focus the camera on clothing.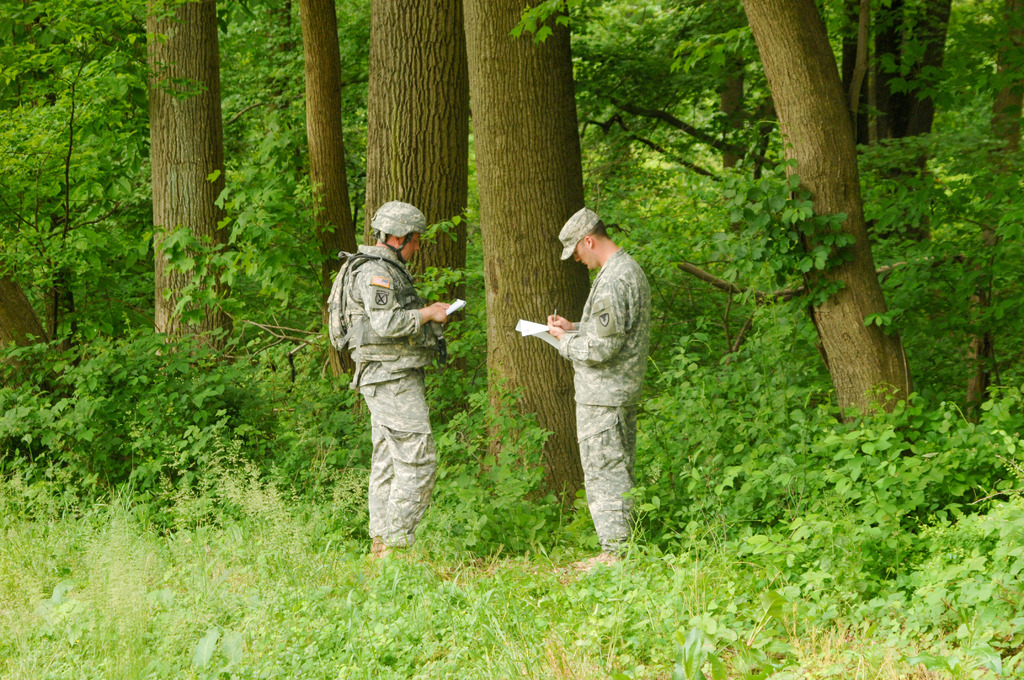
Focus region: detection(534, 209, 664, 567).
